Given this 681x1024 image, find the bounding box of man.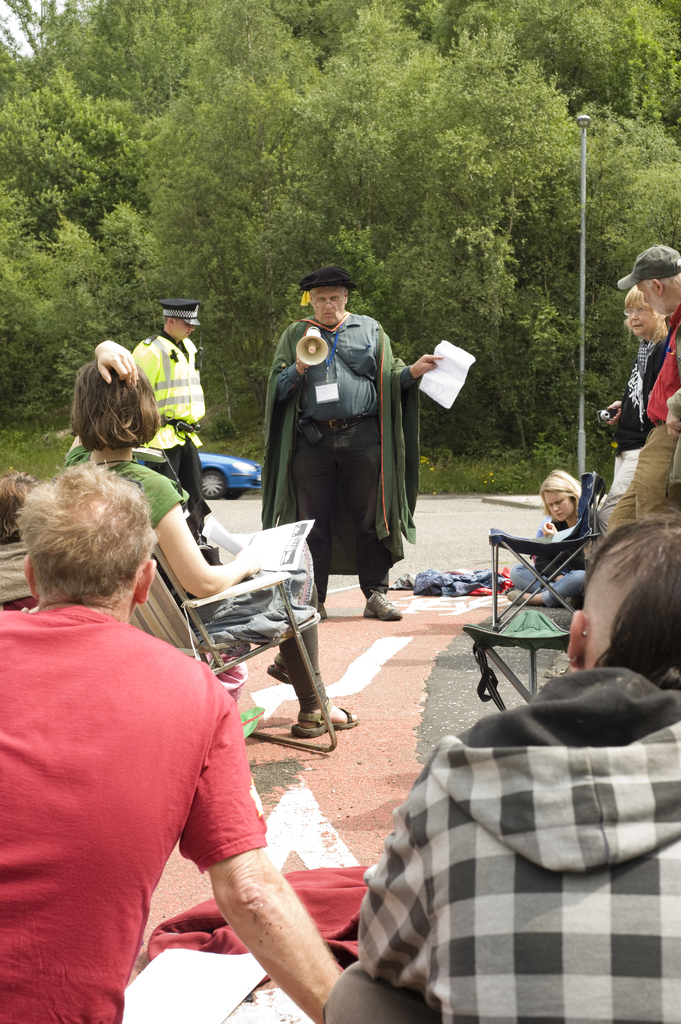
crop(132, 298, 202, 543).
